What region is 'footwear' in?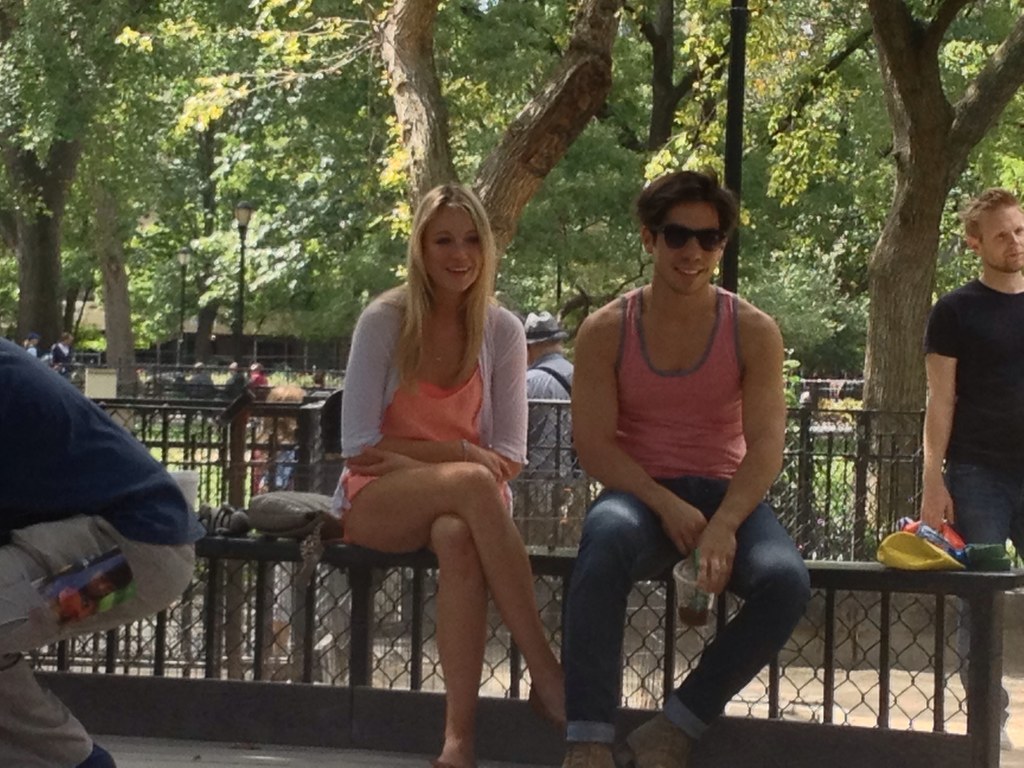
Rect(526, 681, 556, 726).
